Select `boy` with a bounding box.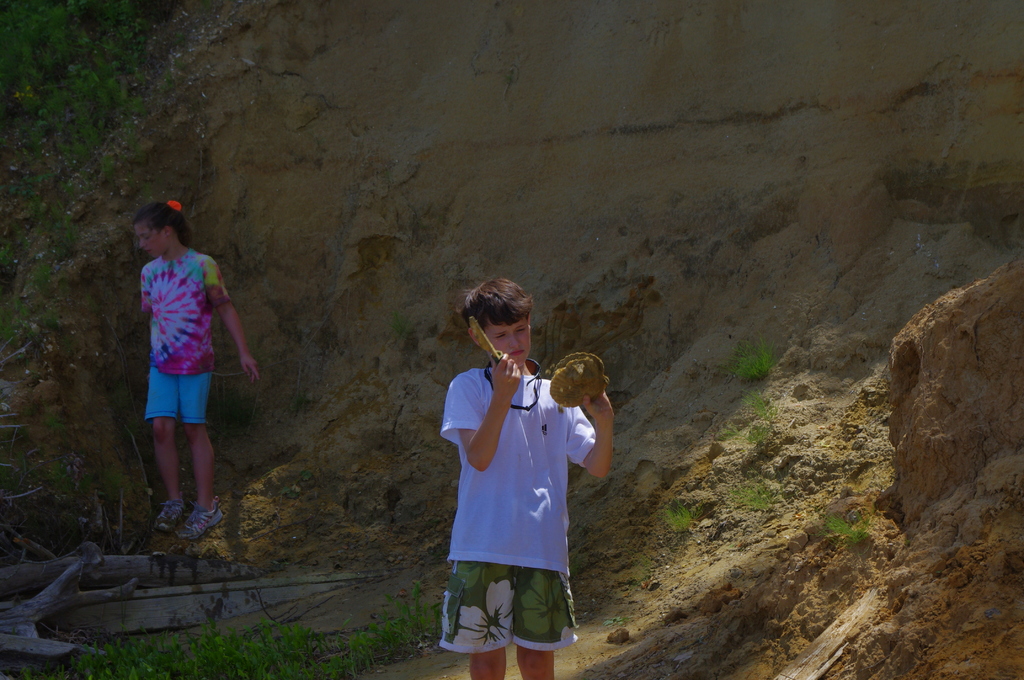
(415, 294, 626, 656).
